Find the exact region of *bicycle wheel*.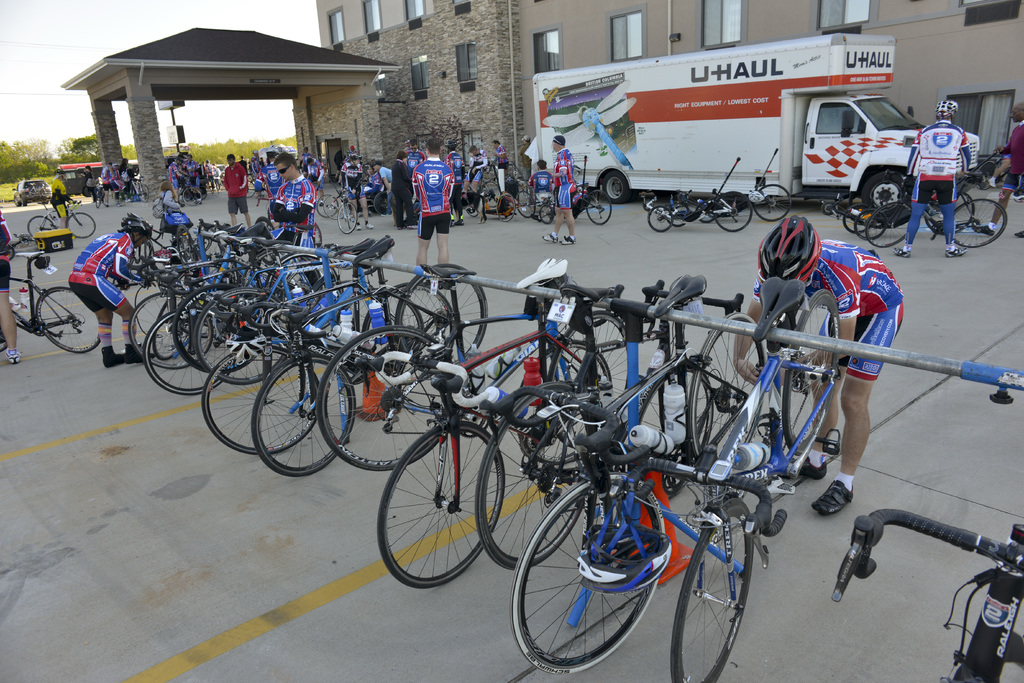
Exact region: box=[316, 194, 337, 218].
